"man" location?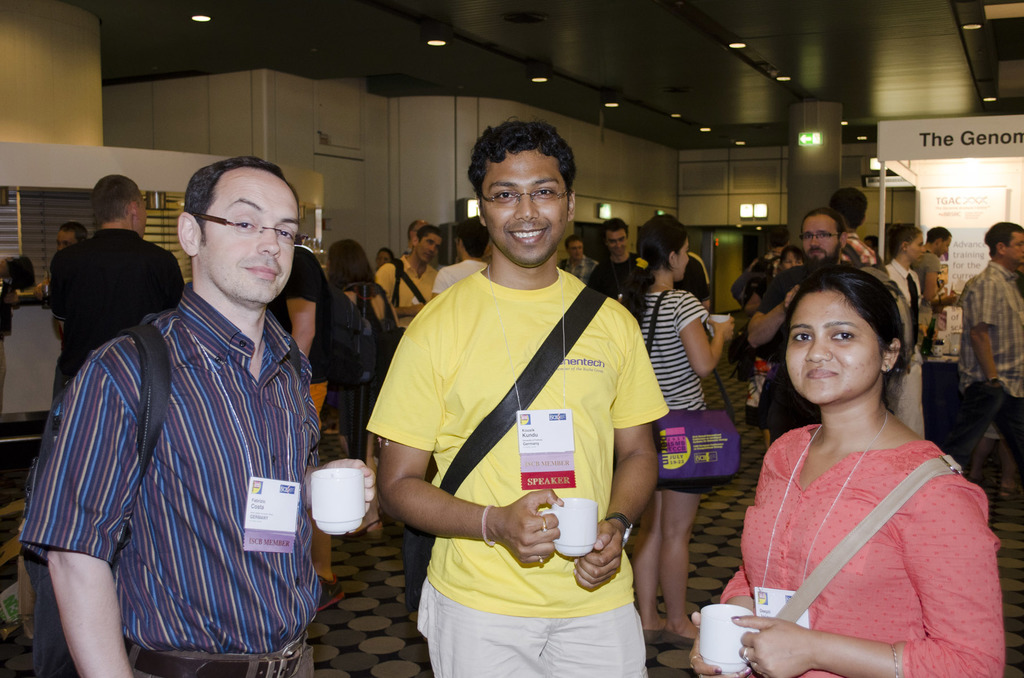
951, 219, 1023, 464
